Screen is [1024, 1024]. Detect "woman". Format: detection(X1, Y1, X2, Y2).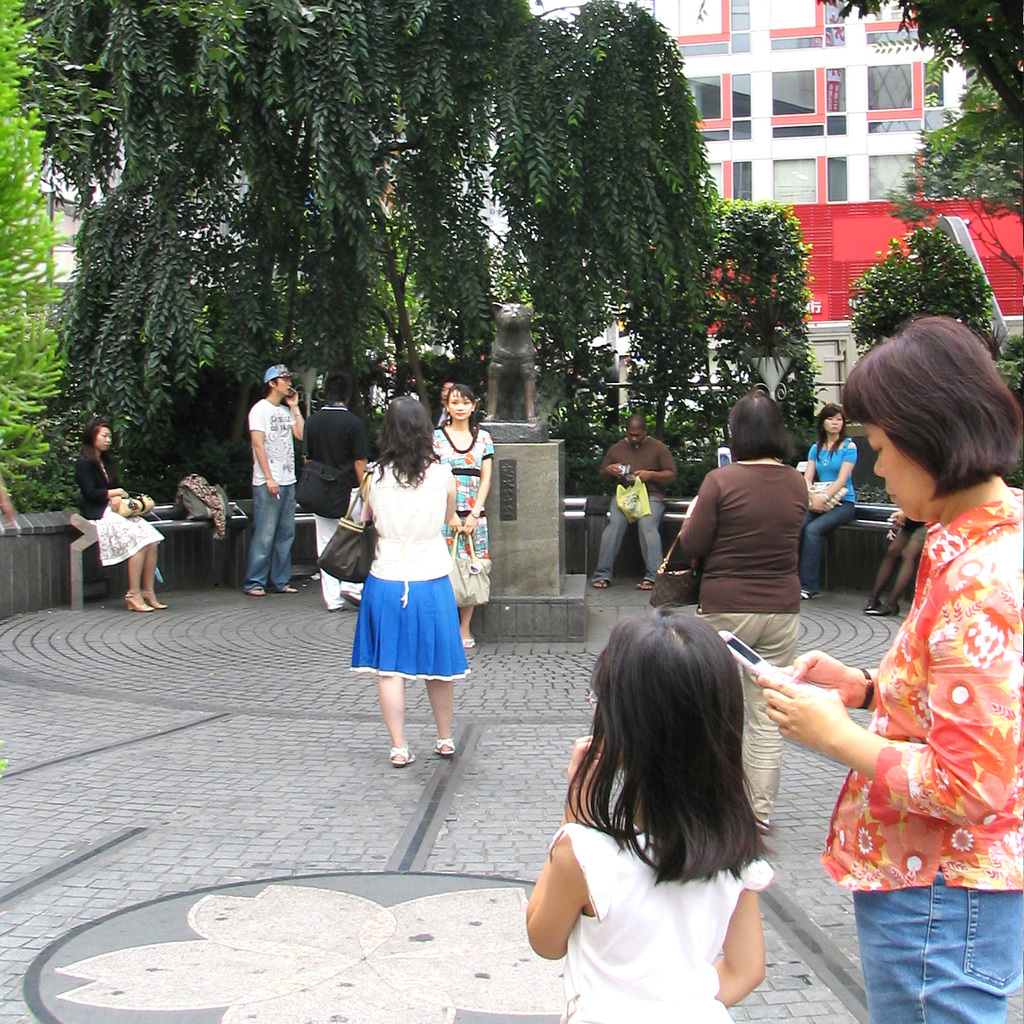
detection(69, 419, 184, 615).
